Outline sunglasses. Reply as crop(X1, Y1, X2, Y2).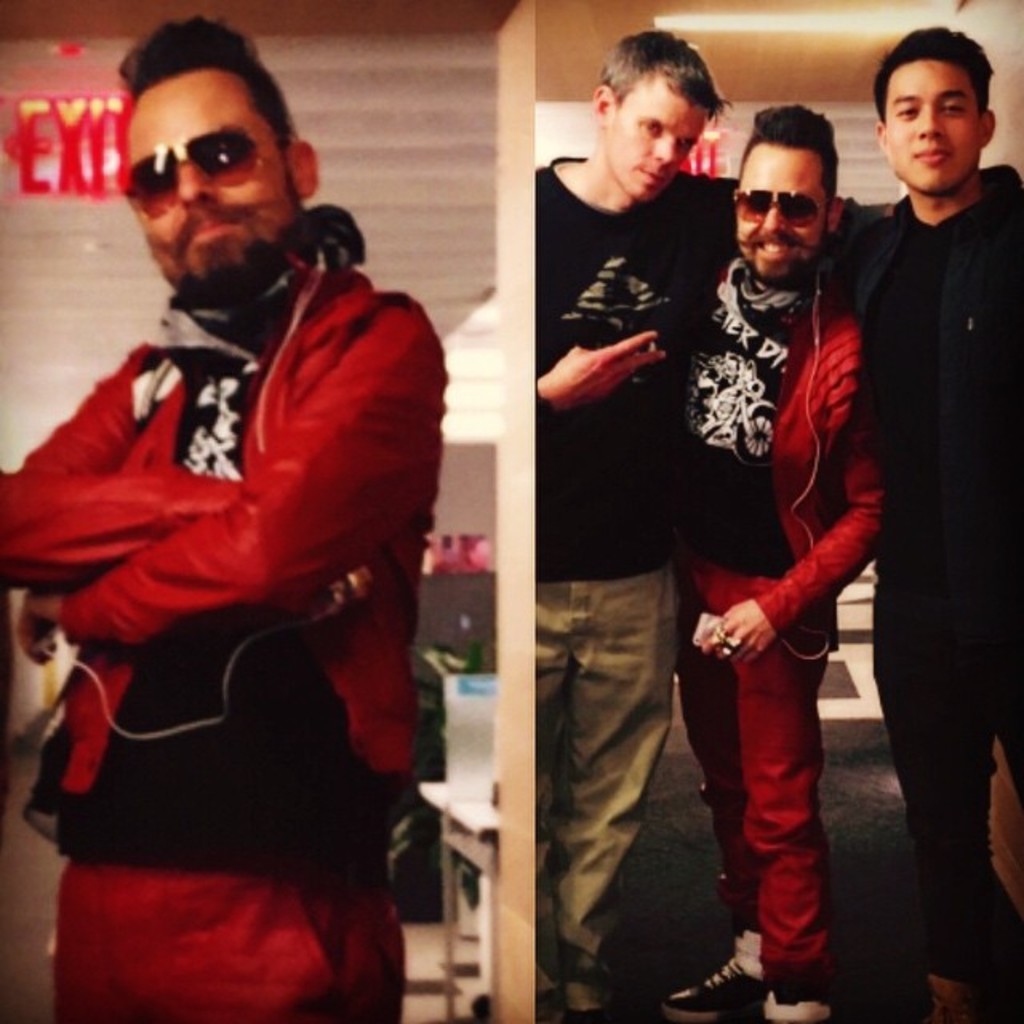
crop(736, 187, 830, 229).
